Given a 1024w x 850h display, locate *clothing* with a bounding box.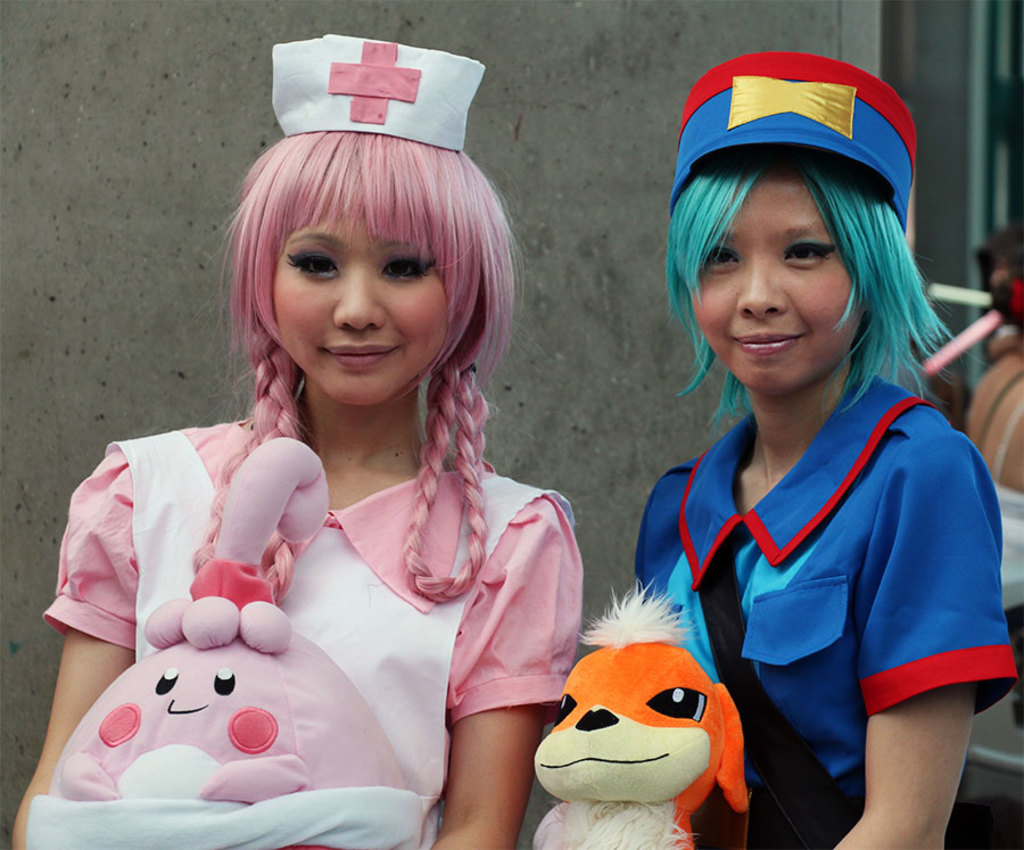
Located: {"x1": 654, "y1": 362, "x2": 977, "y2": 803}.
